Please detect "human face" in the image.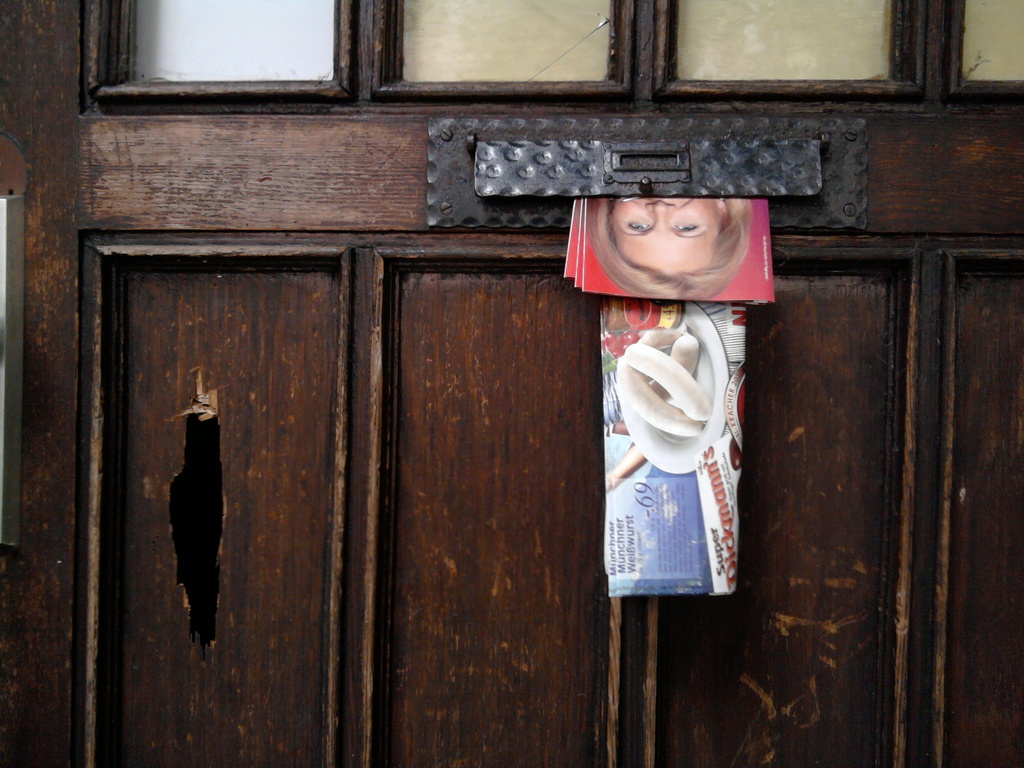
(left=612, top=196, right=726, bottom=269).
